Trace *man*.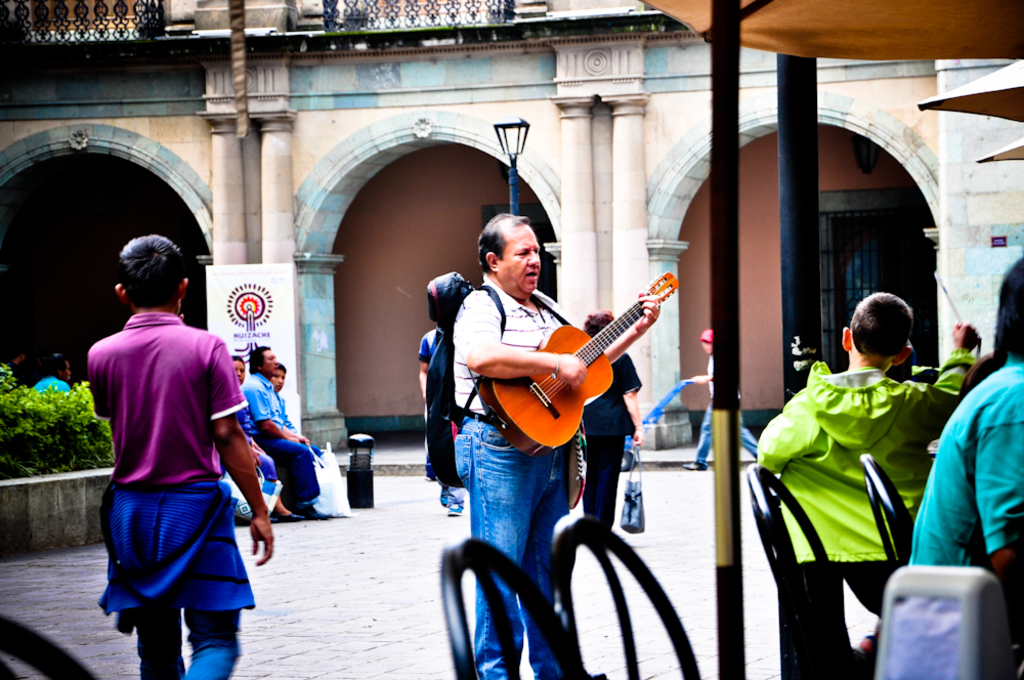
Traced to pyautogui.locateOnScreen(85, 232, 274, 679).
